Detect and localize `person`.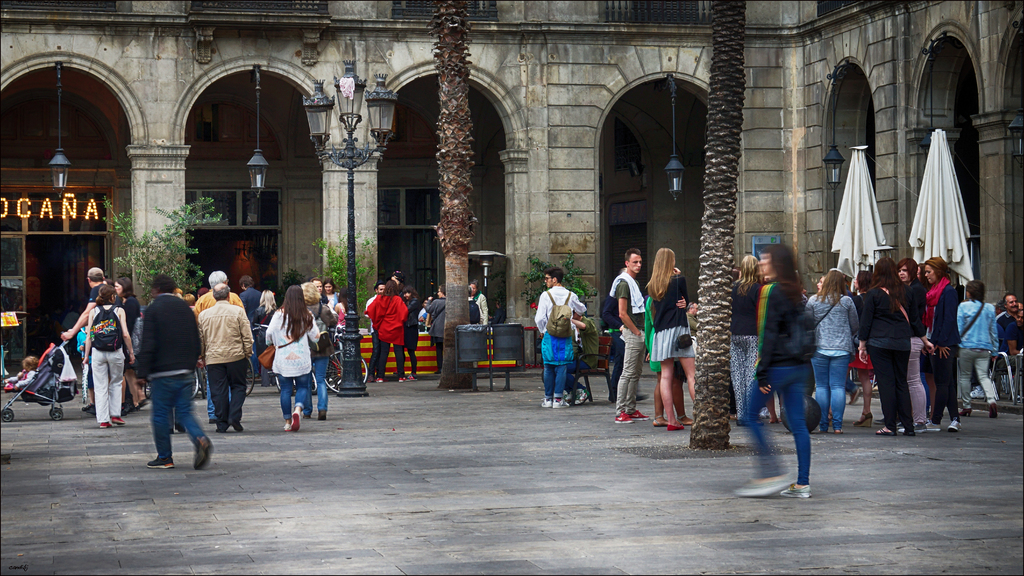
Localized at crop(361, 270, 406, 378).
